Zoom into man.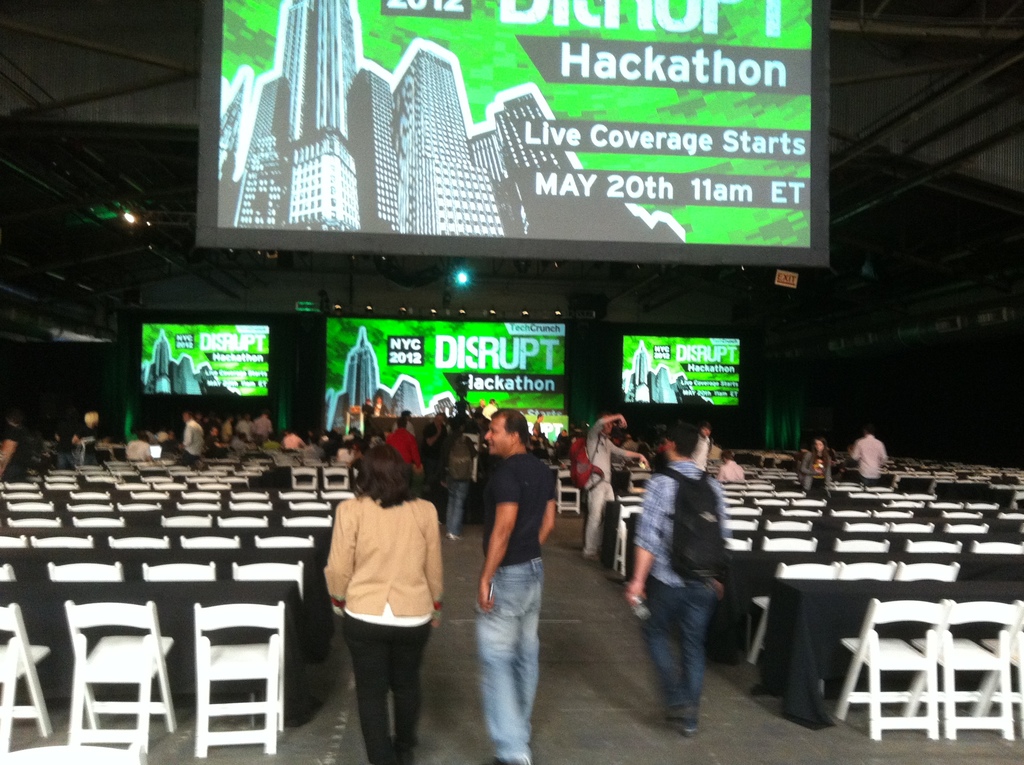
Zoom target: locate(124, 431, 154, 464).
